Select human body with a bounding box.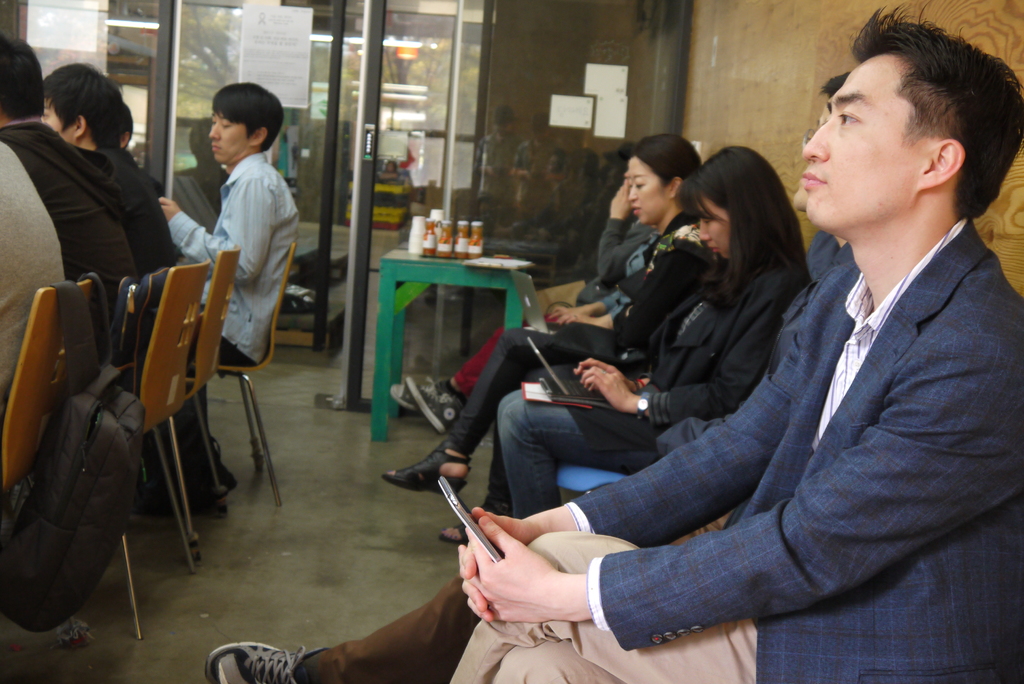
bbox=(31, 62, 225, 514).
